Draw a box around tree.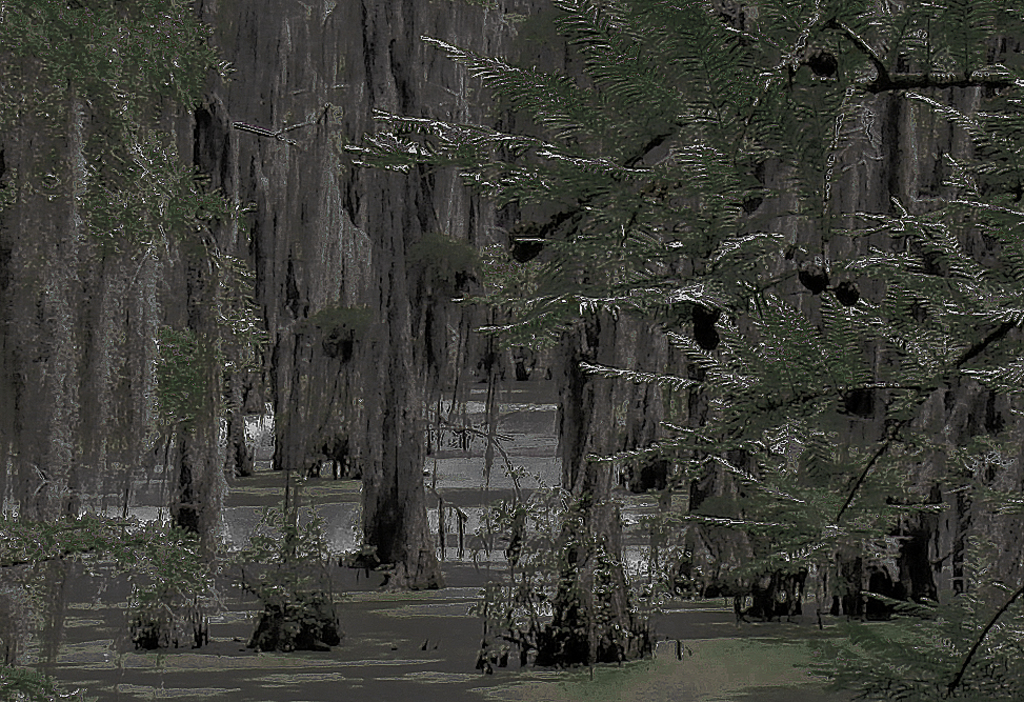
{"left": 364, "top": 6, "right": 882, "bottom": 654}.
